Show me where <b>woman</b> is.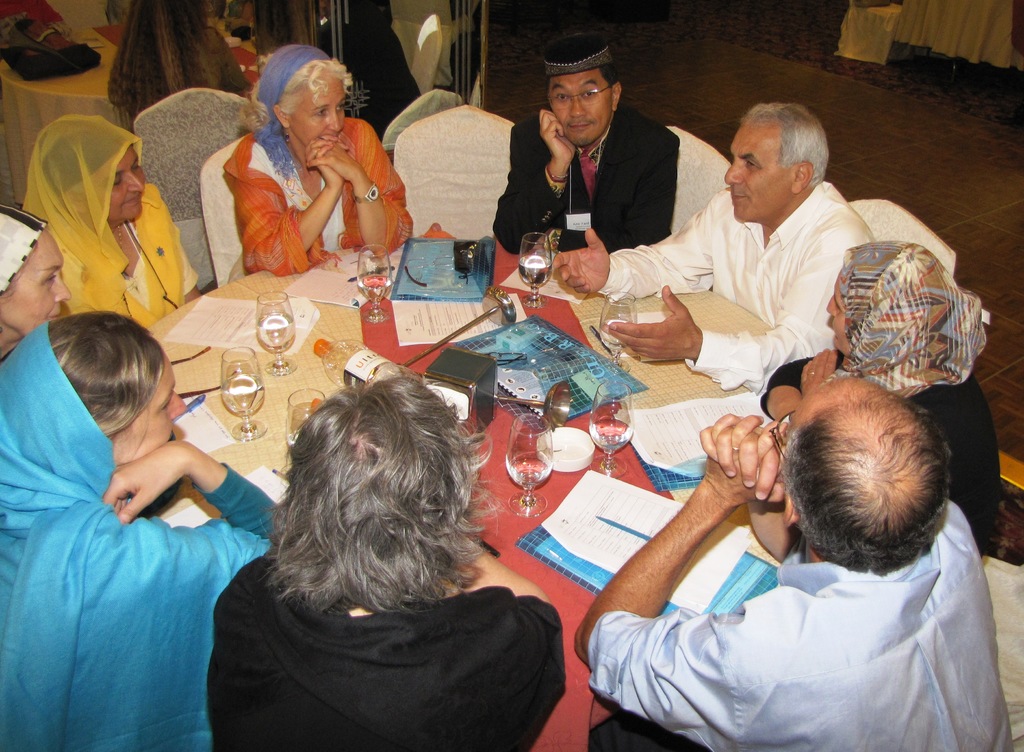
<b>woman</b> is at 0, 0, 77, 48.
